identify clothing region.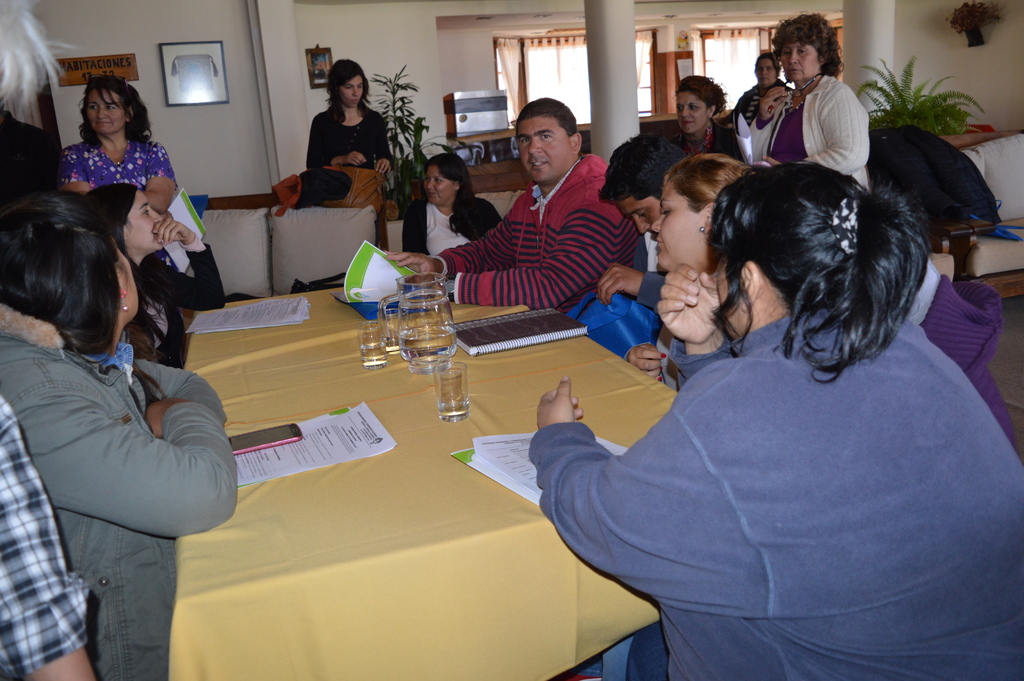
Region: locate(735, 89, 792, 131).
